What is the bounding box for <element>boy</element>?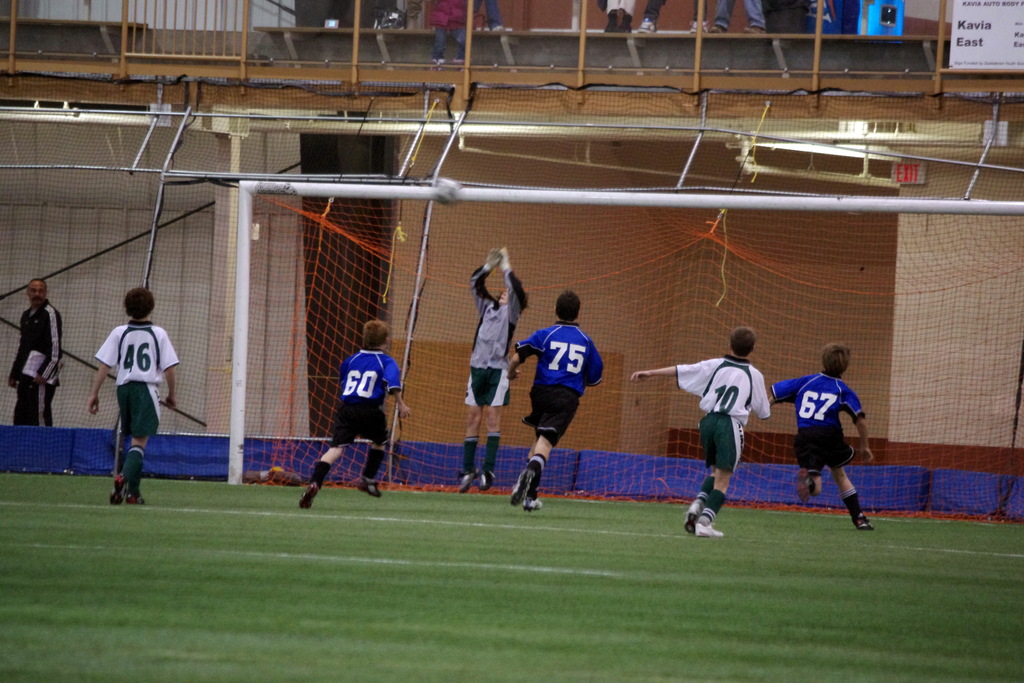
box(632, 324, 769, 535).
